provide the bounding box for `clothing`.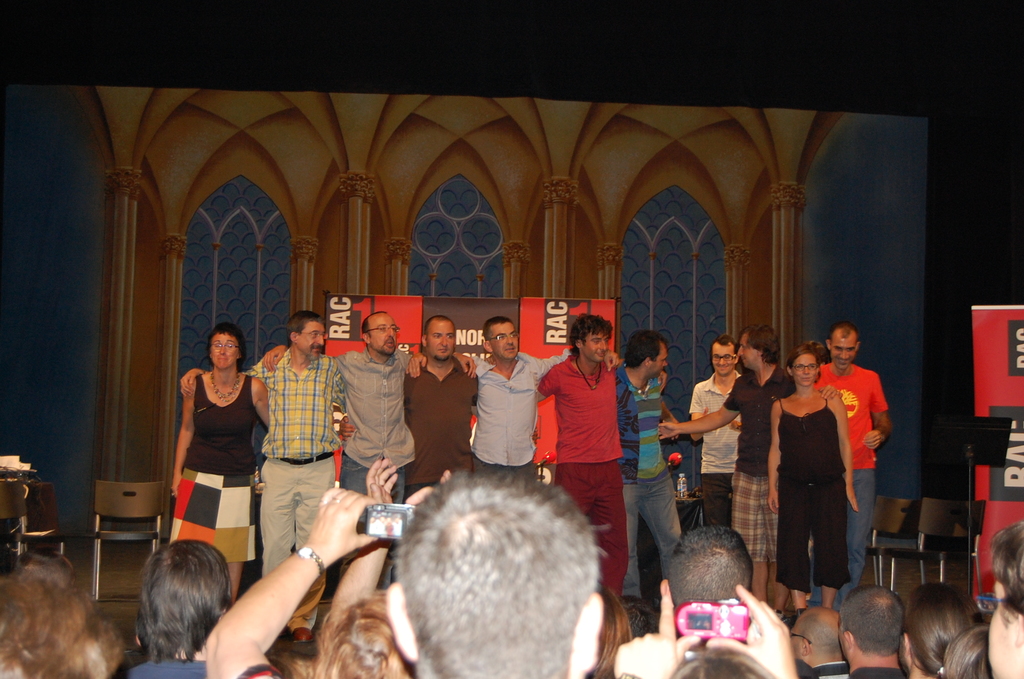
(397,350,480,486).
